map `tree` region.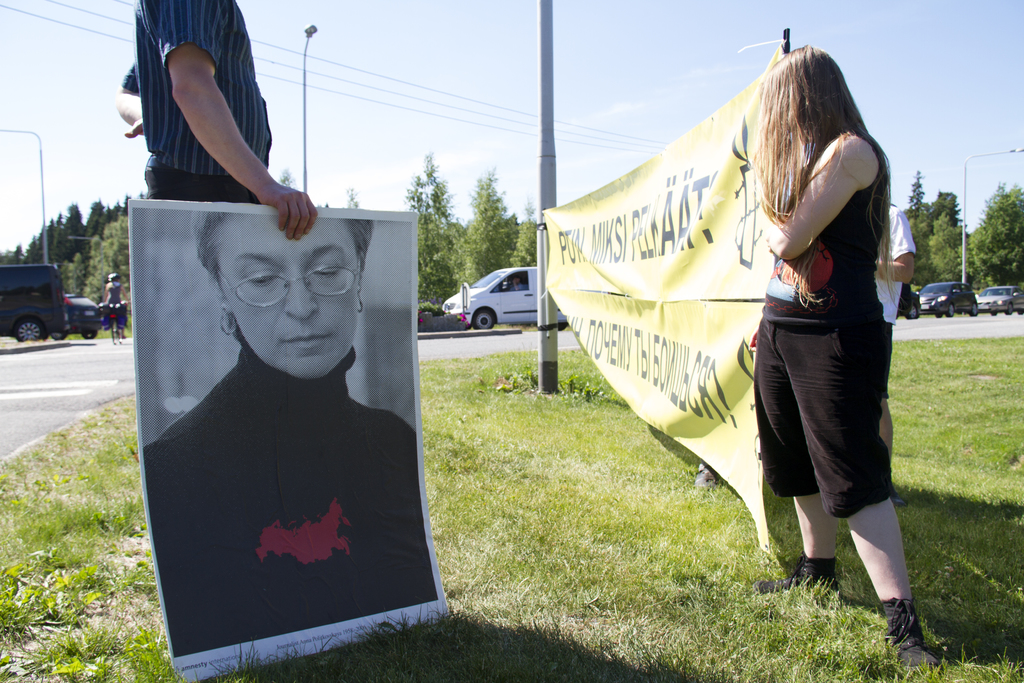
Mapped to box=[403, 152, 548, 321].
